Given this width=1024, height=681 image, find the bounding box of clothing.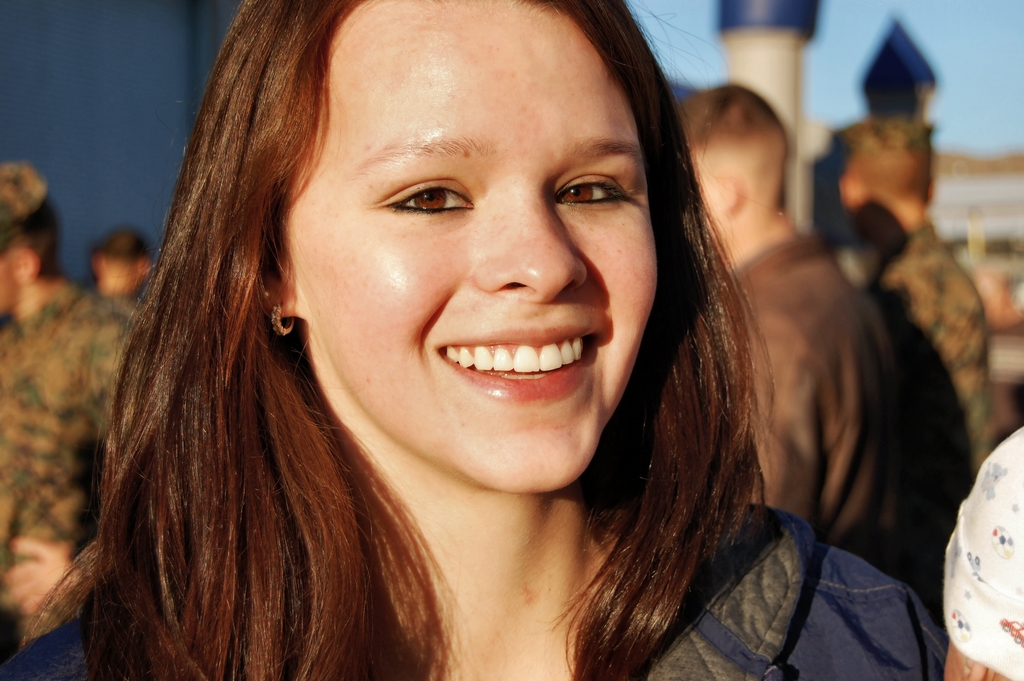
BBox(2, 281, 139, 603).
